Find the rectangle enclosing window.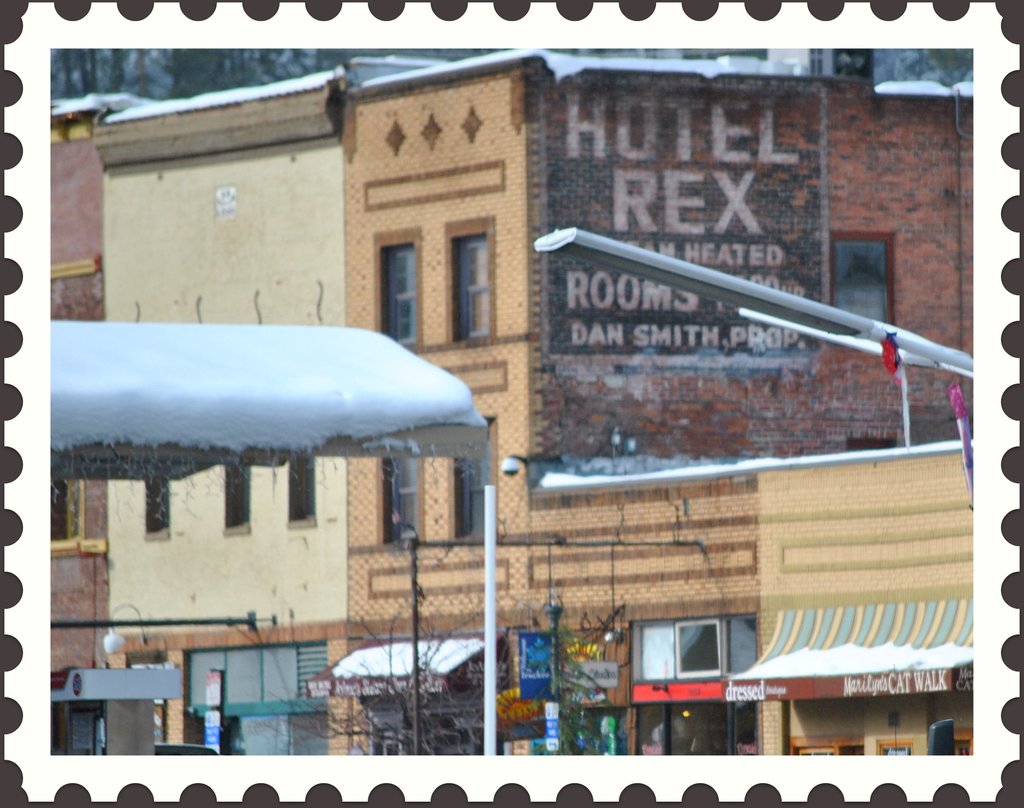
{"x1": 637, "y1": 623, "x2": 760, "y2": 711}.
